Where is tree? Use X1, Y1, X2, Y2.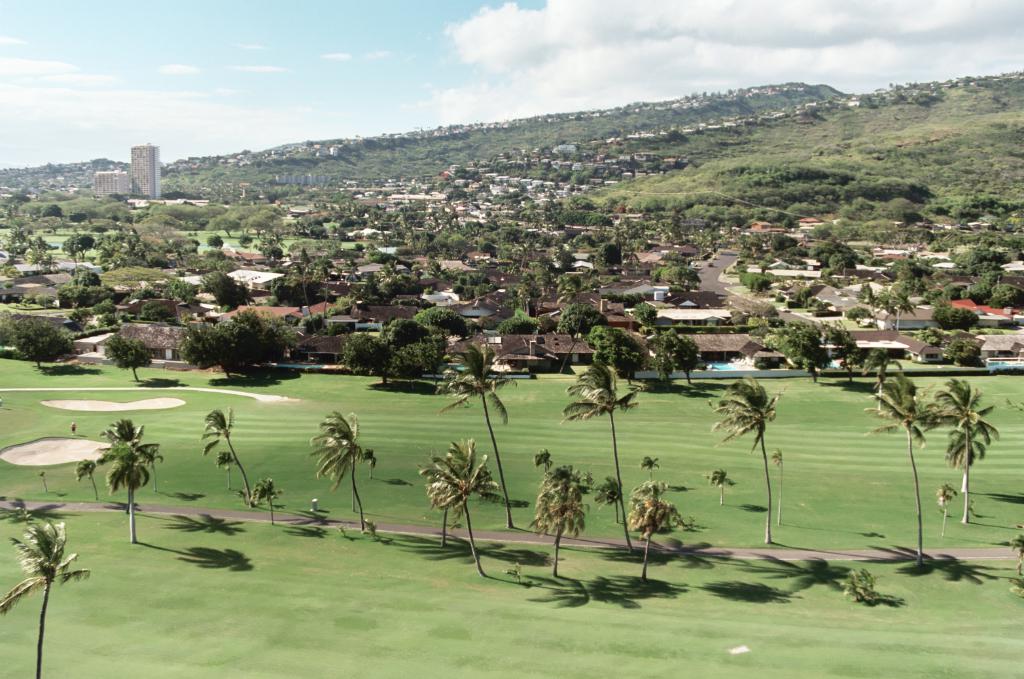
321, 274, 427, 322.
